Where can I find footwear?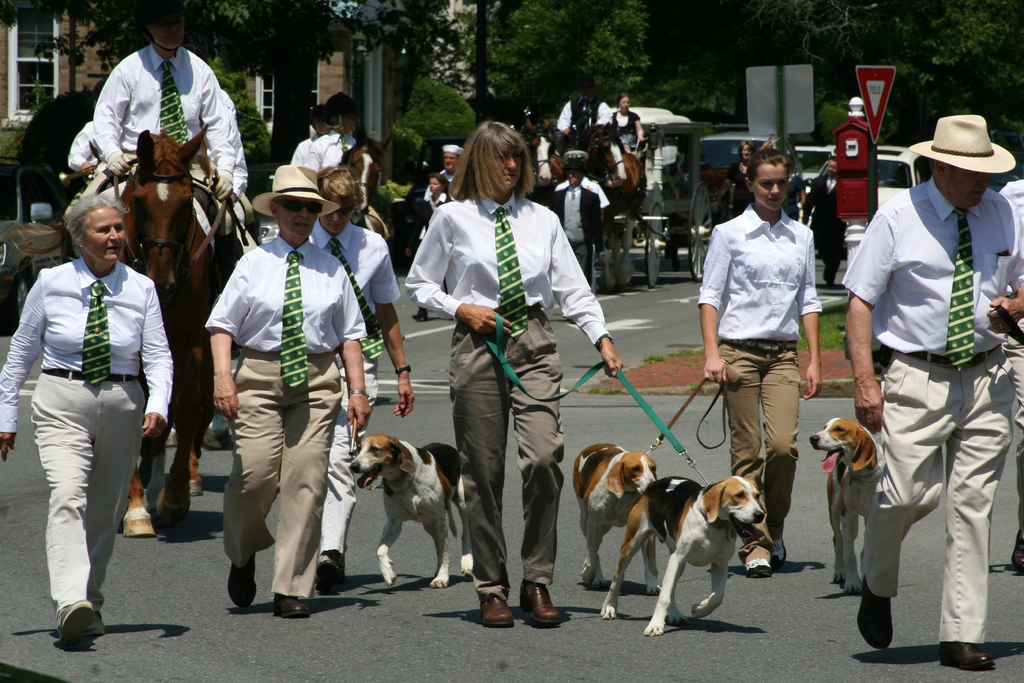
You can find it at (x1=854, y1=572, x2=894, y2=651).
